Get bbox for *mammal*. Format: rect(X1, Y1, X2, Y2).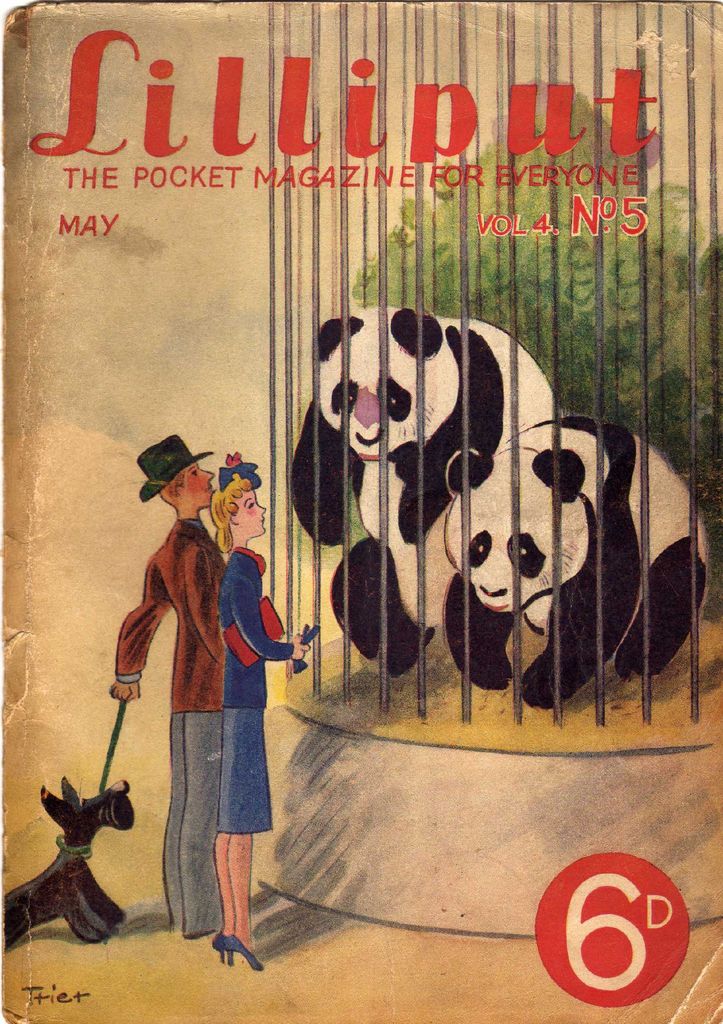
rect(441, 413, 720, 714).
